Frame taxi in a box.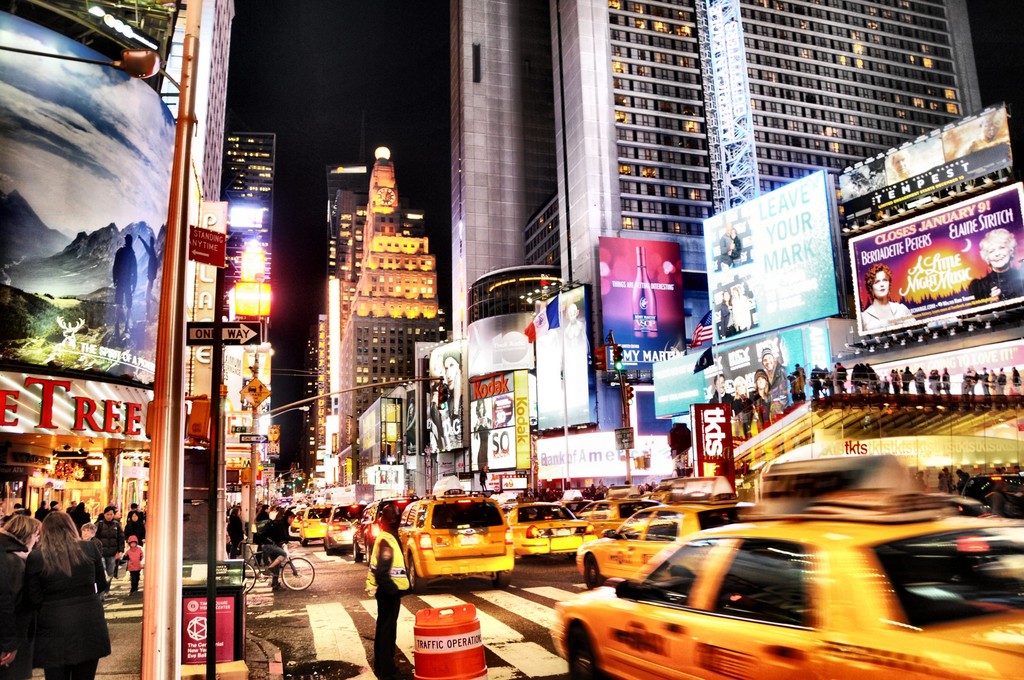
box=[499, 499, 596, 563].
